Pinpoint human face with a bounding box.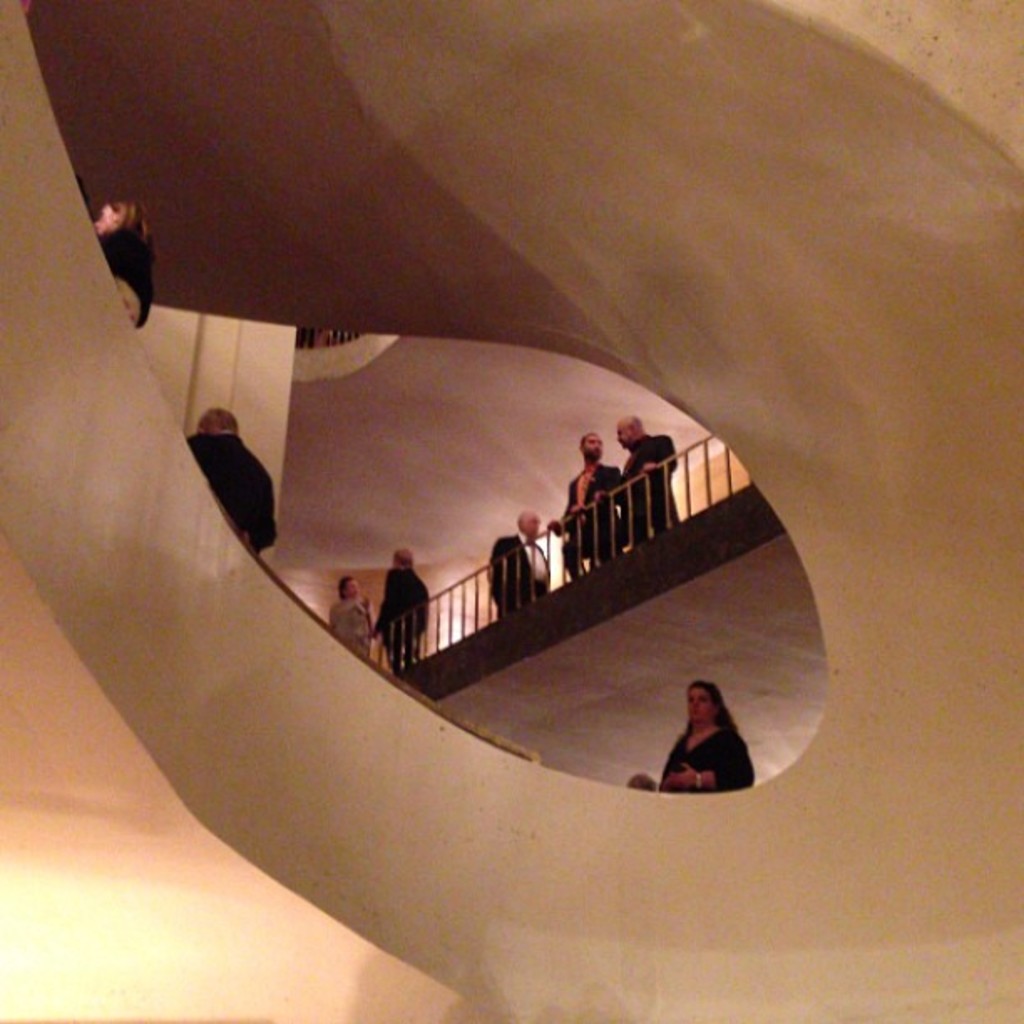
<box>348,582,358,594</box>.
